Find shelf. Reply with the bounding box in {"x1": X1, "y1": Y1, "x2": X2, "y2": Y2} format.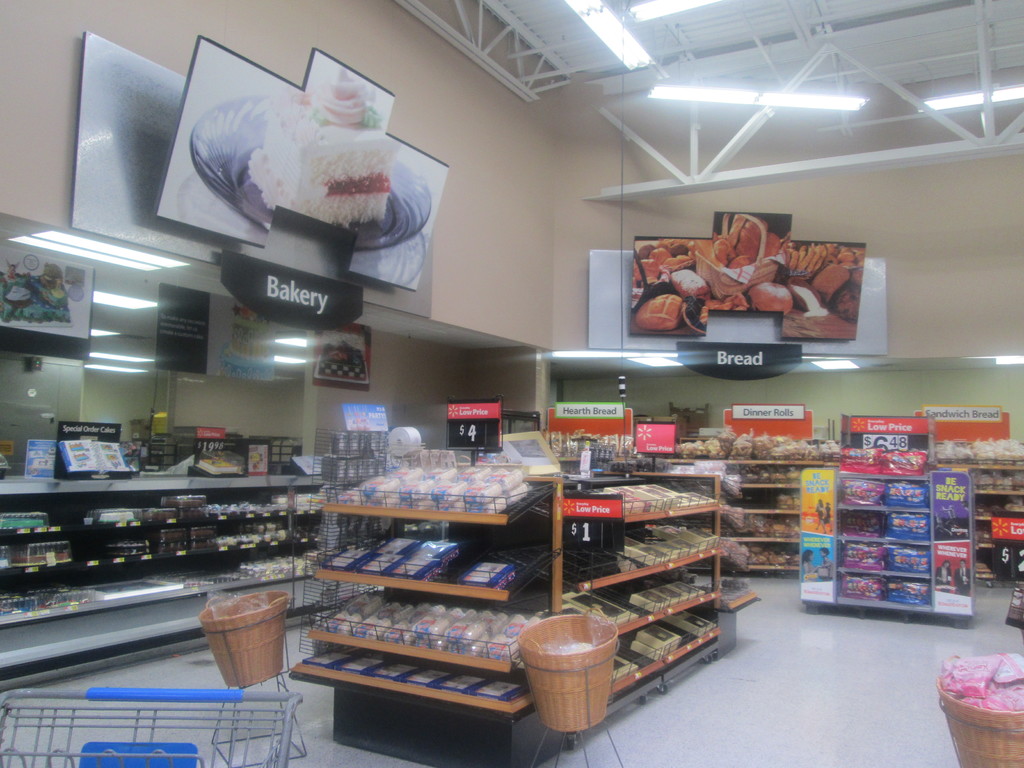
{"x1": 562, "y1": 463, "x2": 721, "y2": 699}.
